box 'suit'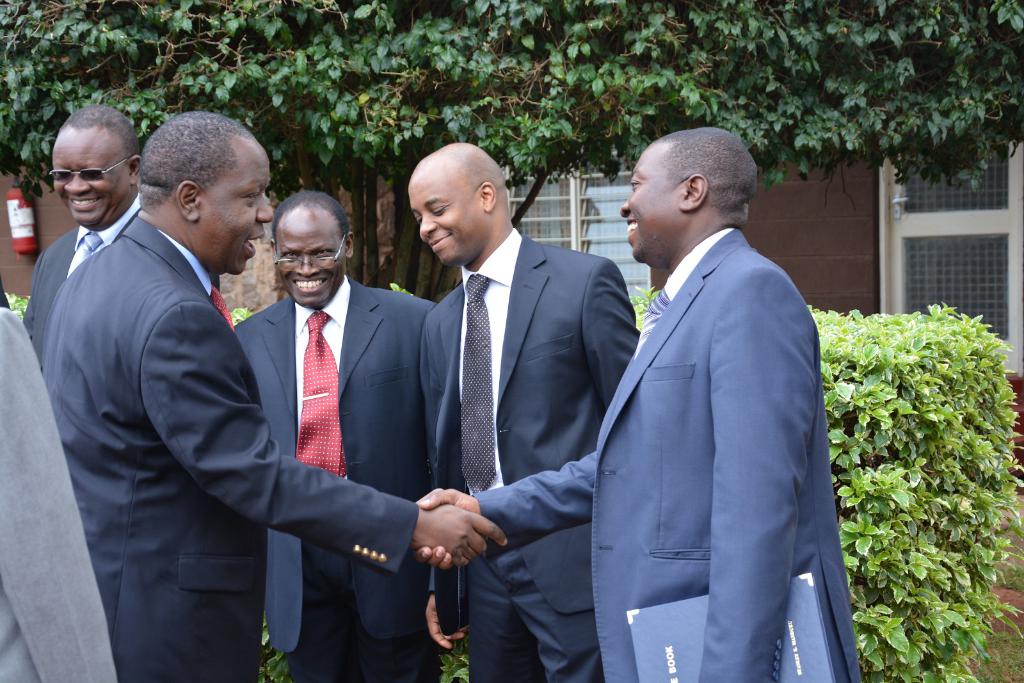
42:215:420:682
